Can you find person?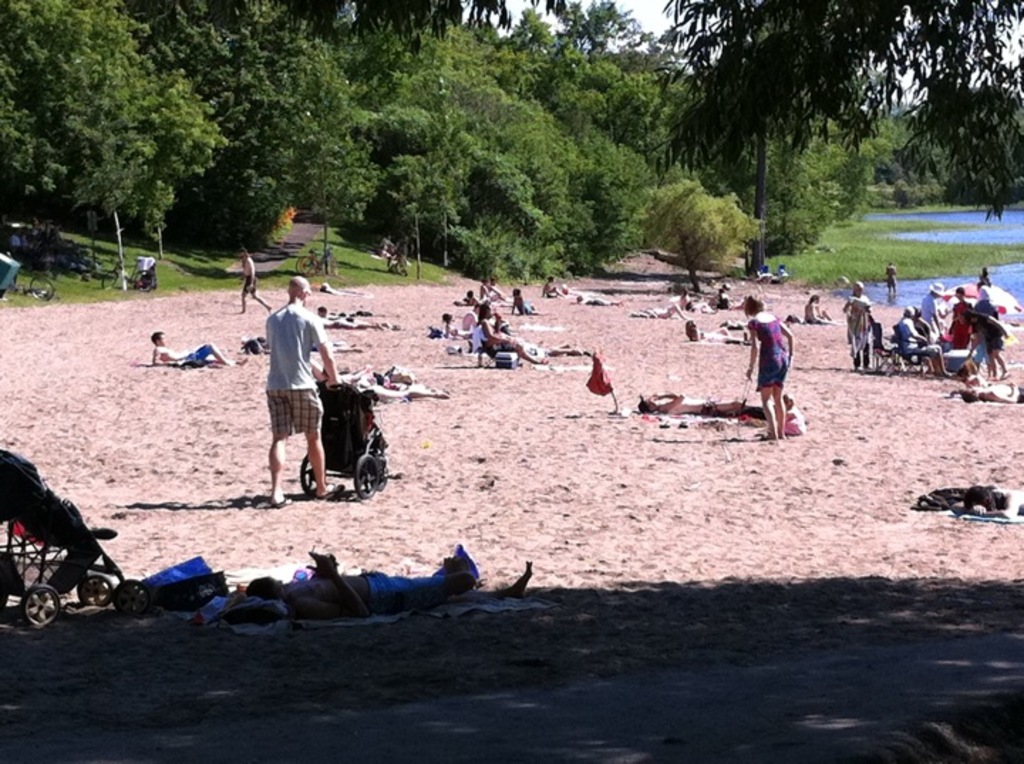
Yes, bounding box: crop(239, 255, 270, 313).
